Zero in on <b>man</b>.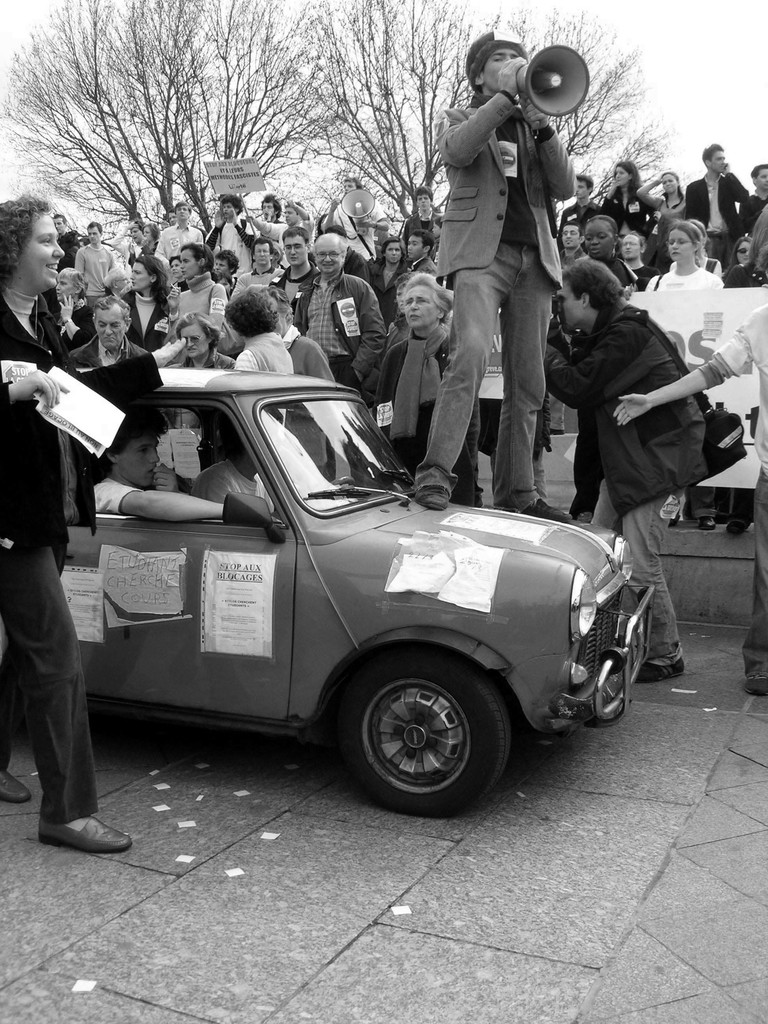
Zeroed in: (152,204,203,262).
